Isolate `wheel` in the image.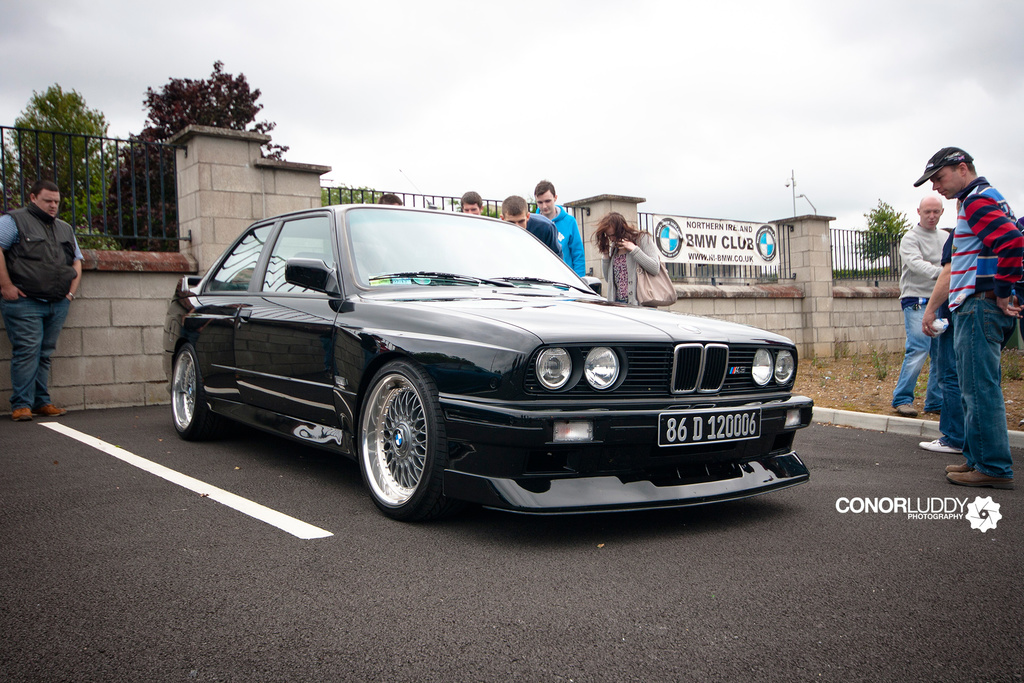
Isolated region: [168, 342, 221, 441].
